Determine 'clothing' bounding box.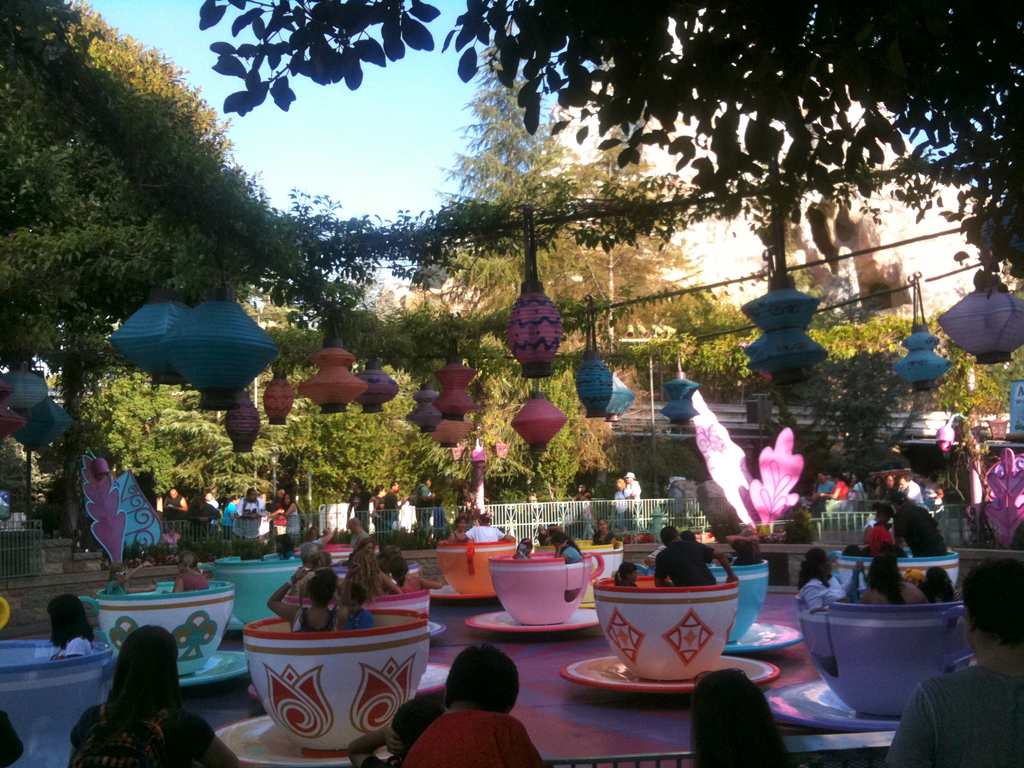
Determined: {"x1": 200, "y1": 490, "x2": 219, "y2": 525}.
